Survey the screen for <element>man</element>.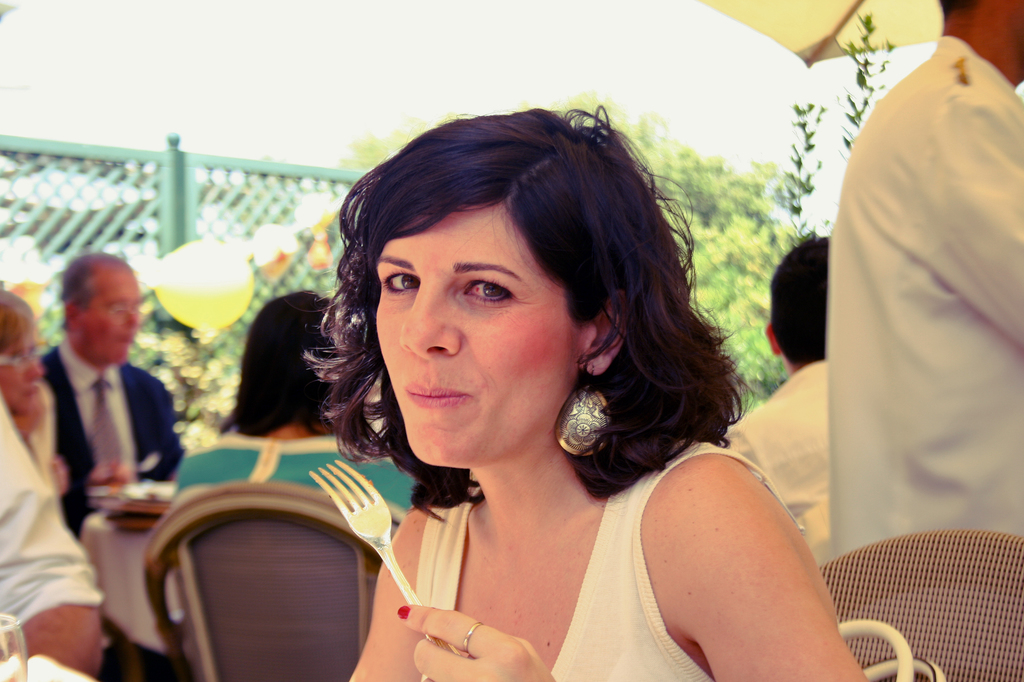
Survey found: detection(37, 239, 188, 561).
